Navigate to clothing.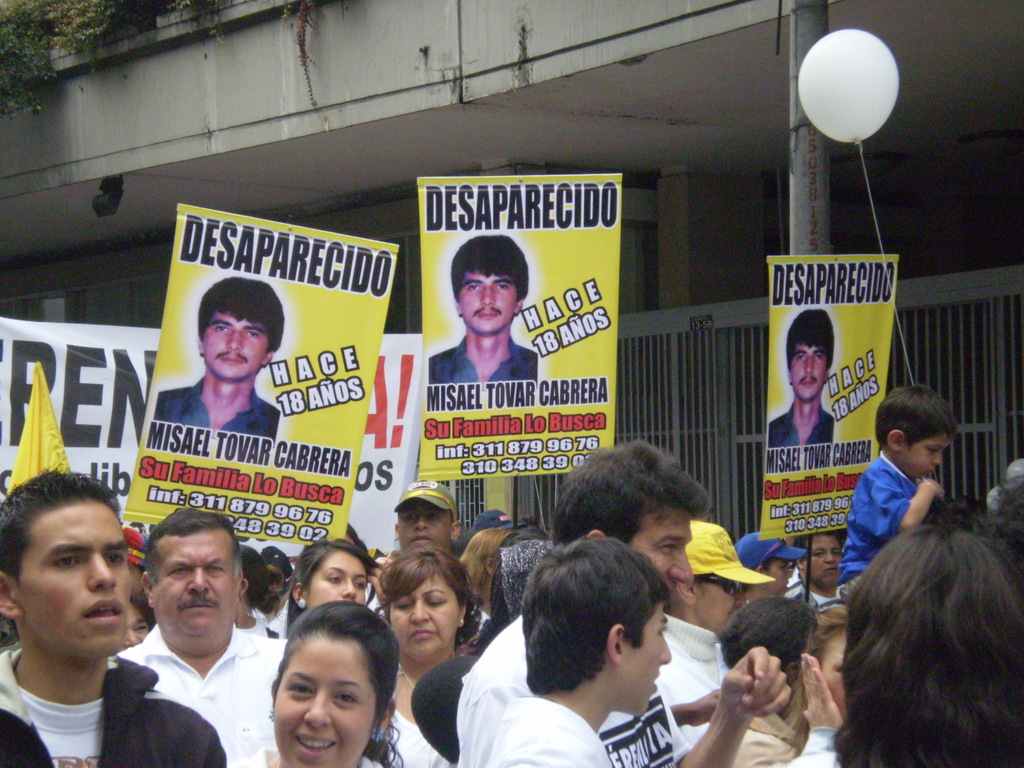
Navigation target: bbox=(458, 614, 720, 762).
